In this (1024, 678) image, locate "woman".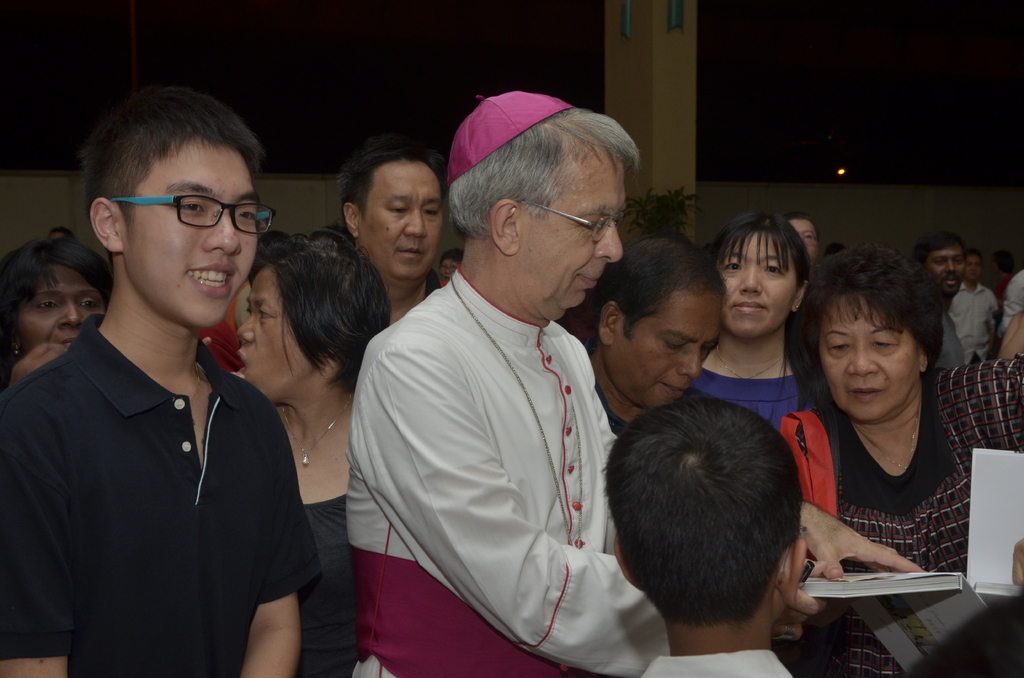
Bounding box: [782, 244, 1023, 677].
